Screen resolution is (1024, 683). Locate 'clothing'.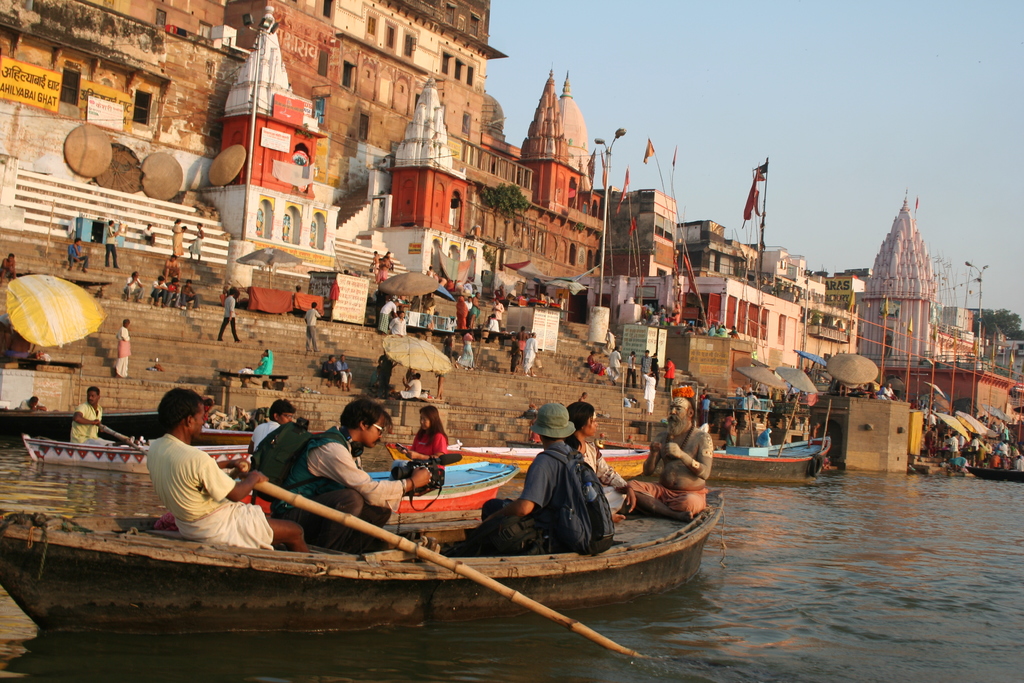
x1=453, y1=438, x2=580, y2=558.
